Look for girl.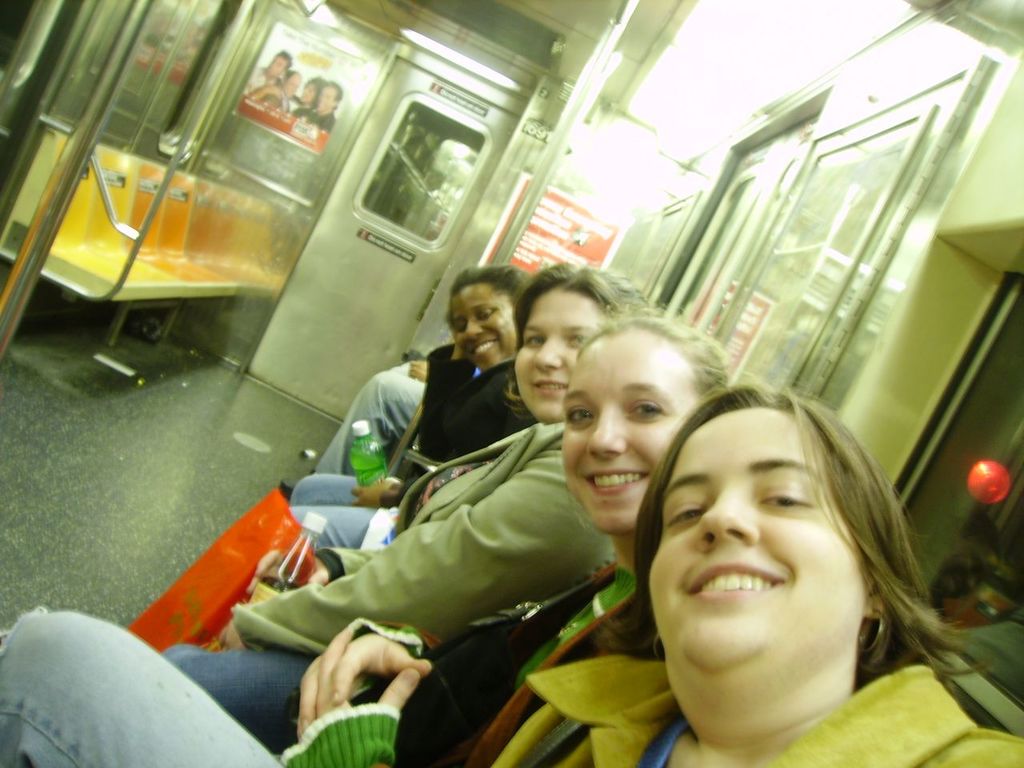
Found: left=289, top=265, right=535, bottom=554.
